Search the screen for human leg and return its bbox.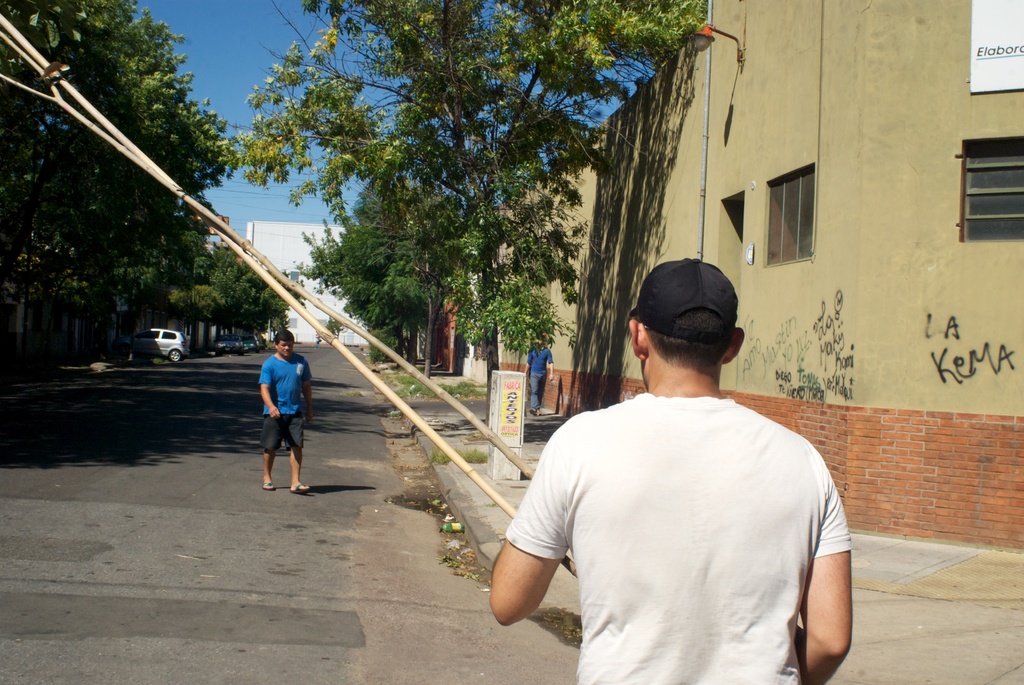
Found: x1=261 y1=405 x2=282 y2=492.
